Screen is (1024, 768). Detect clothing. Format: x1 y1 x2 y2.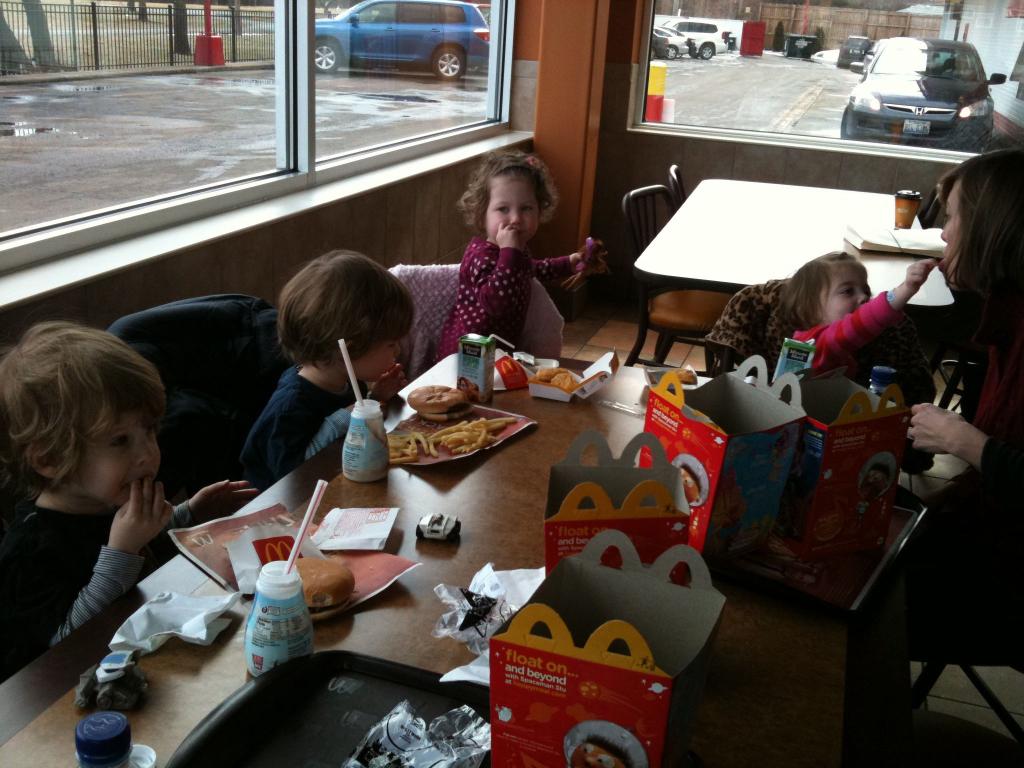
236 363 385 488.
